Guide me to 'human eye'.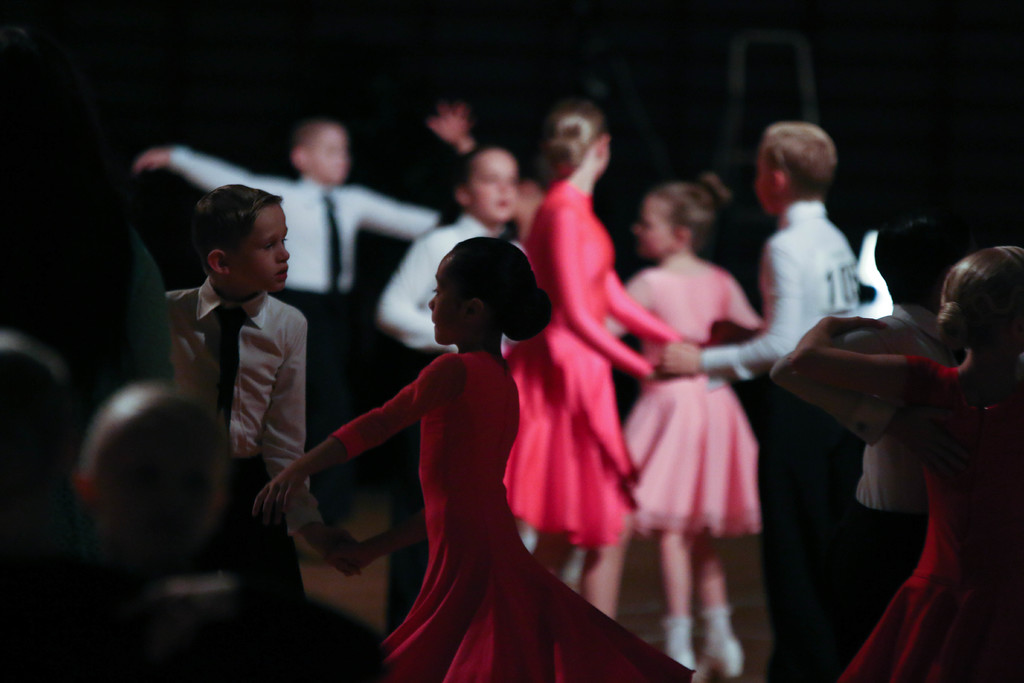
Guidance: x1=257 y1=243 x2=271 y2=252.
